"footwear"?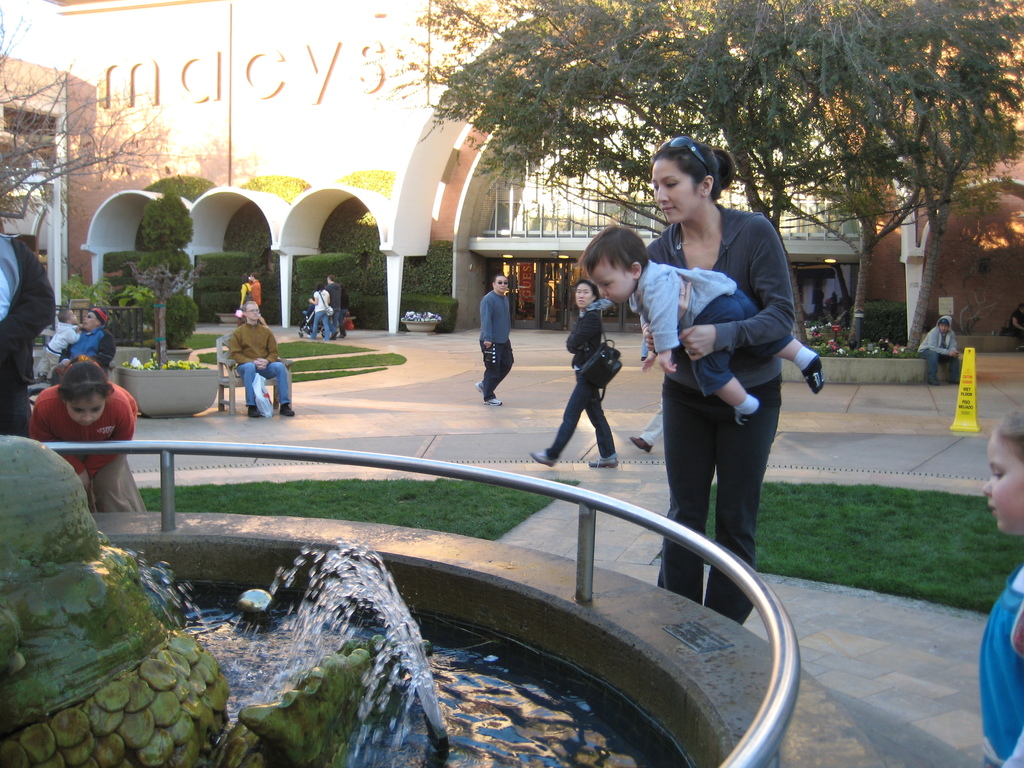
left=320, top=338, right=325, bottom=343
